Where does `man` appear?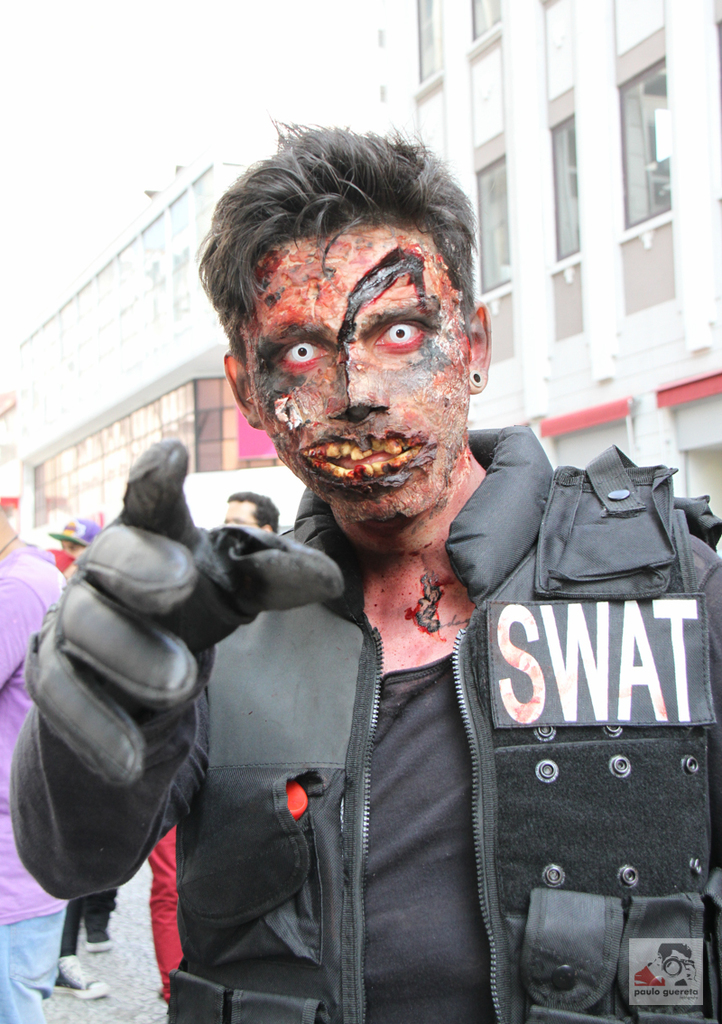
Appears at 47:516:103:573.
